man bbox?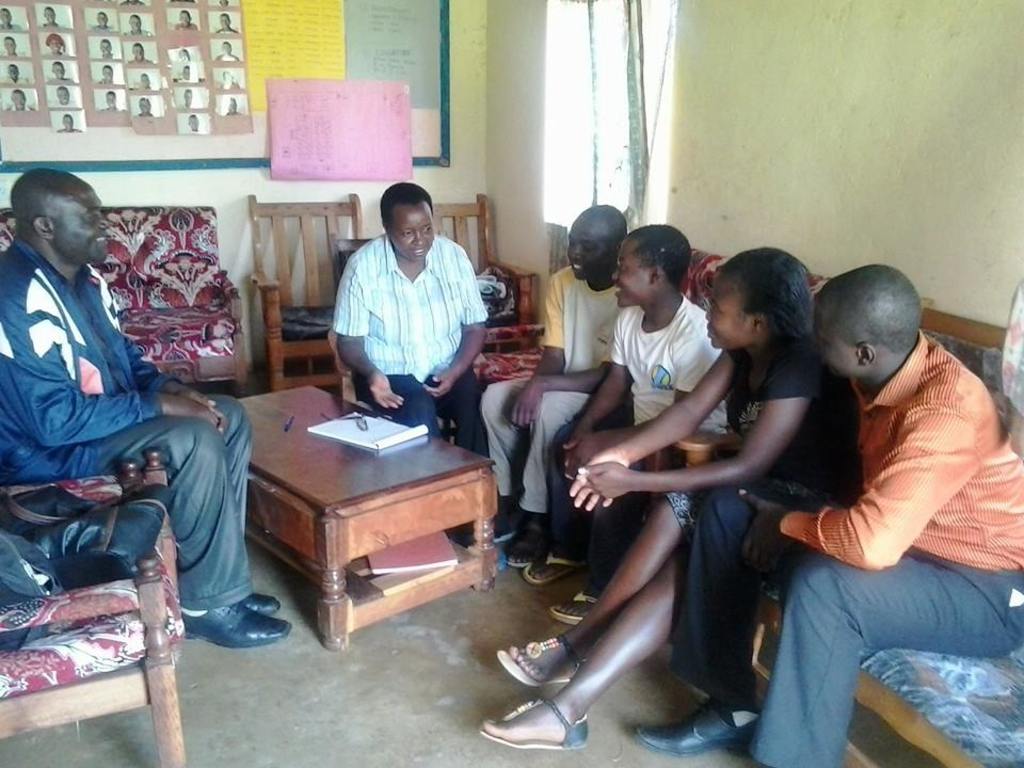
Rect(98, 65, 115, 82)
